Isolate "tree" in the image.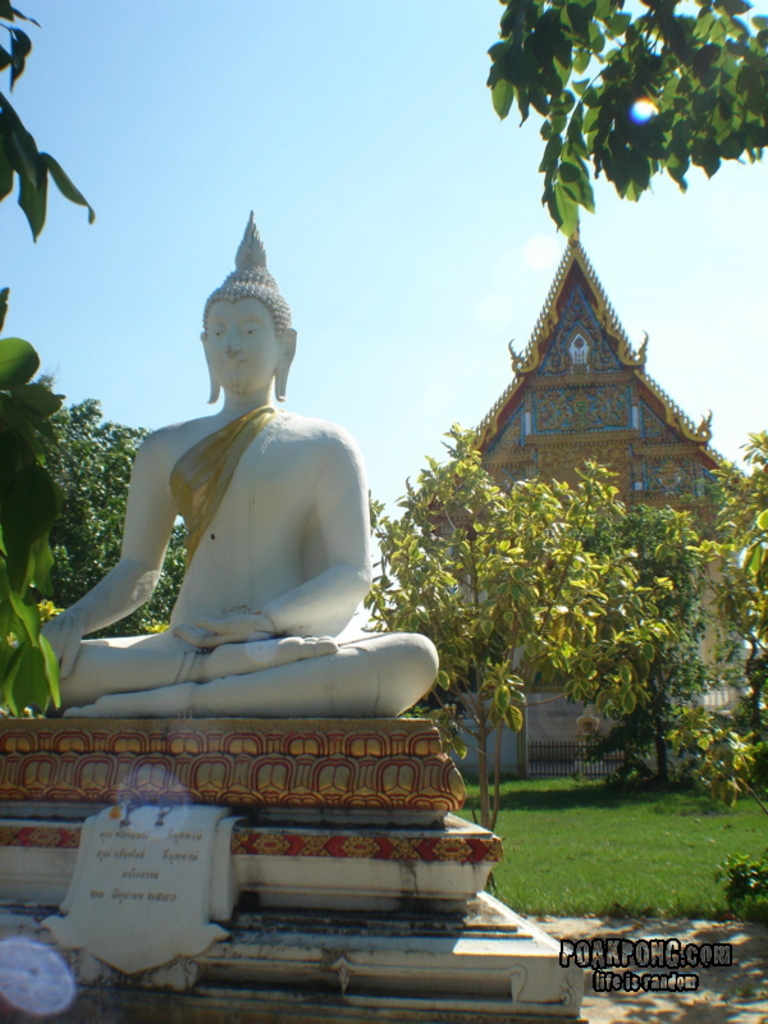
Isolated region: [x1=550, y1=495, x2=723, y2=791].
